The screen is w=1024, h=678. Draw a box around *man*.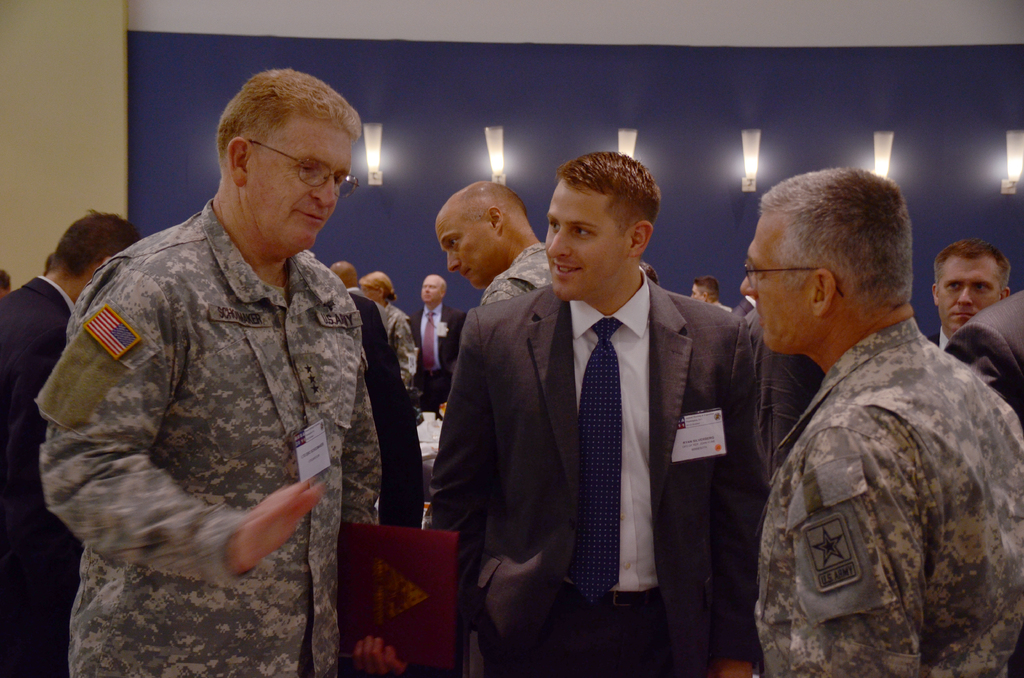
locate(737, 170, 1023, 677).
